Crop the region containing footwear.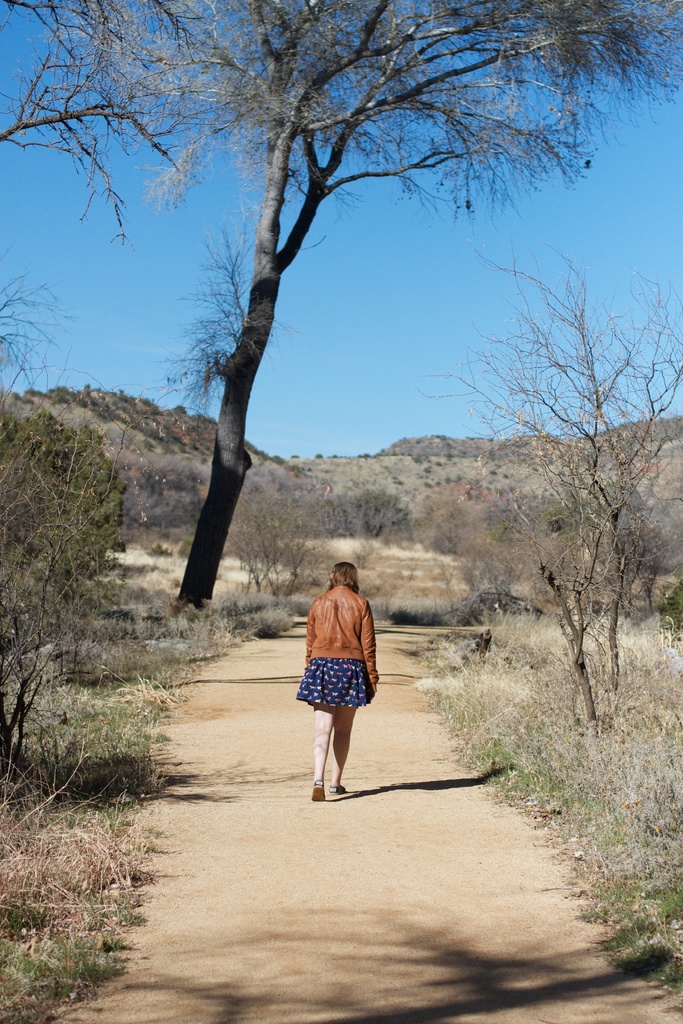
Crop region: <box>313,776,327,806</box>.
